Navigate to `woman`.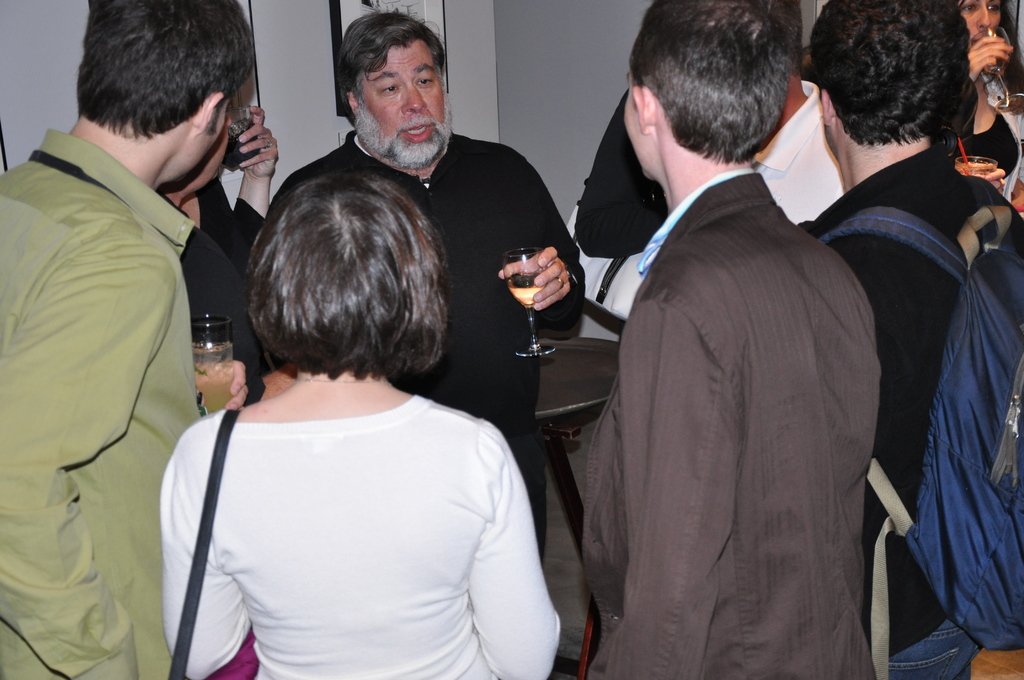
Navigation target: Rect(940, 6, 1023, 216).
